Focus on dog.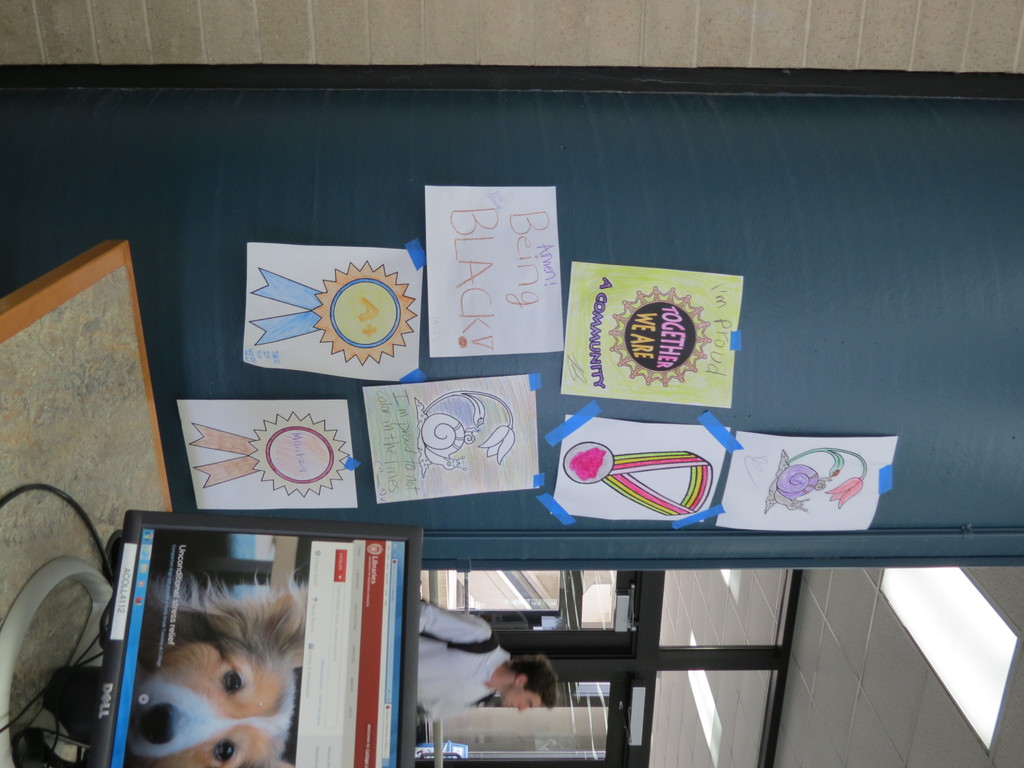
Focused at locate(124, 561, 305, 767).
